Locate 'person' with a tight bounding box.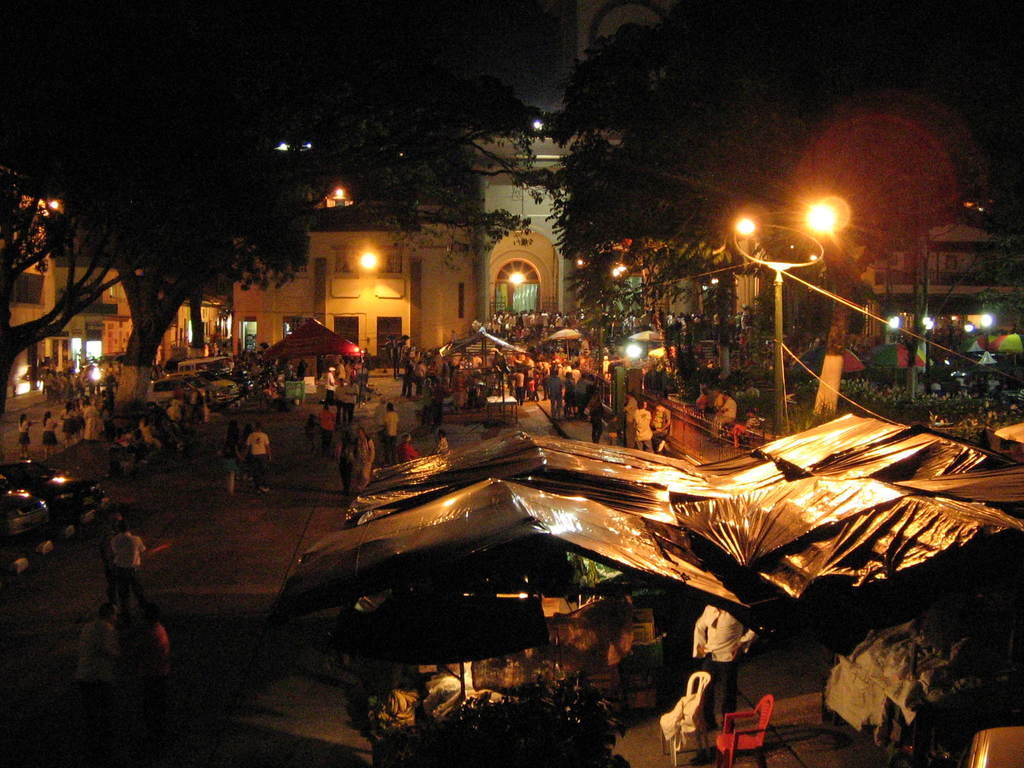
314/404/338/467.
